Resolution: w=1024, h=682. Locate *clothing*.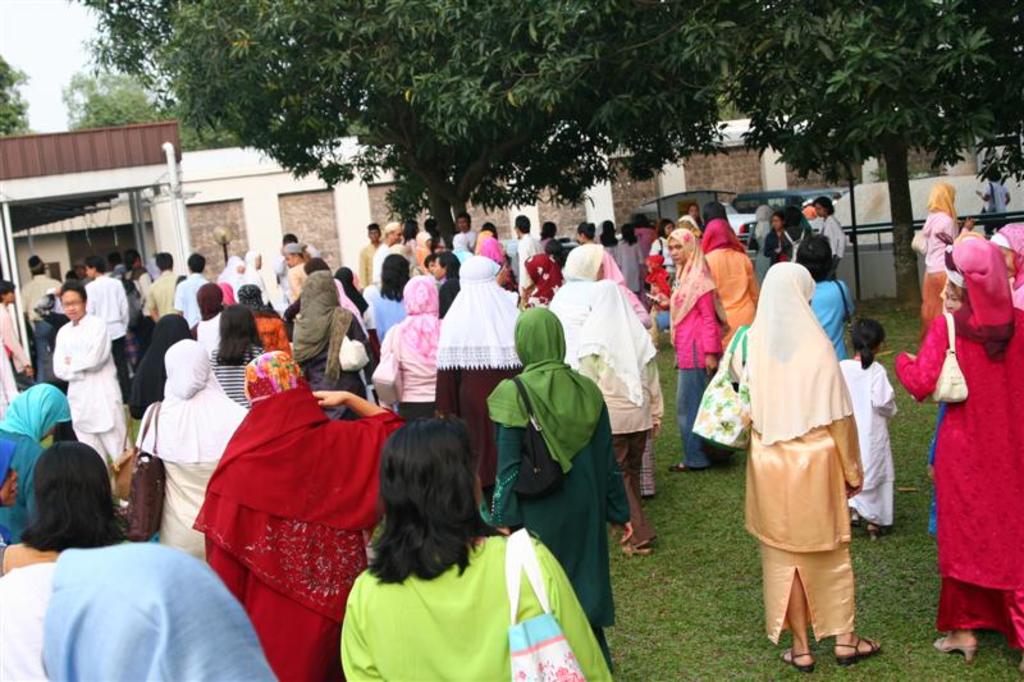
select_region(991, 219, 1023, 311).
